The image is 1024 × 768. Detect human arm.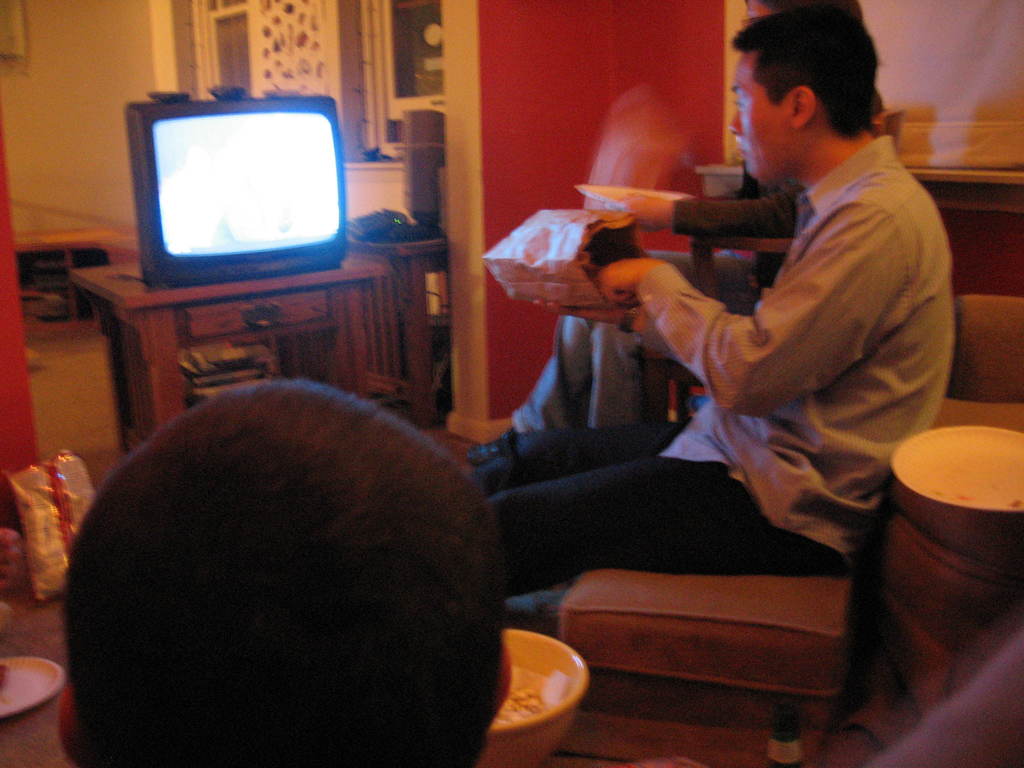
Detection: (620, 175, 804, 240).
